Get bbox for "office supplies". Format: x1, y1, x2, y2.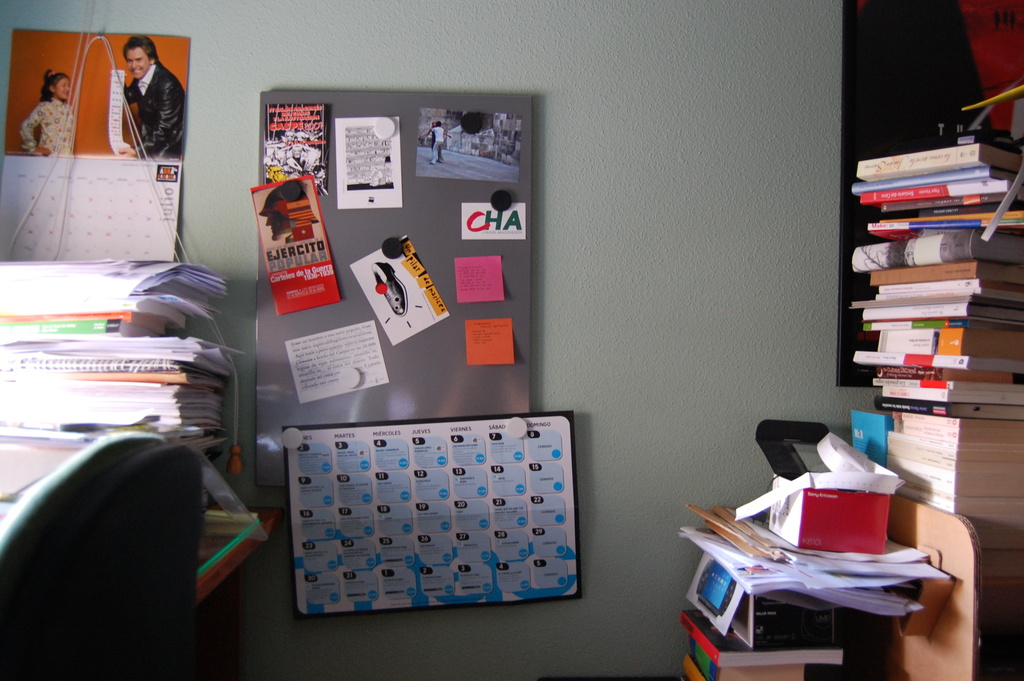
380, 236, 406, 258.
